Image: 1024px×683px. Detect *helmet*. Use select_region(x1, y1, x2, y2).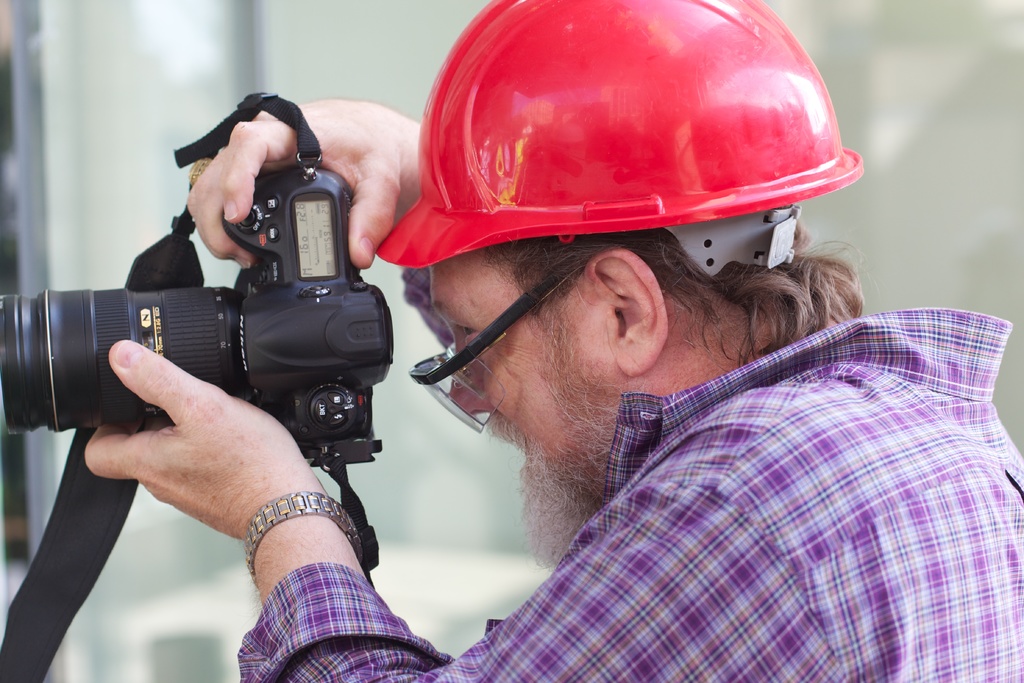
select_region(383, 0, 860, 406).
